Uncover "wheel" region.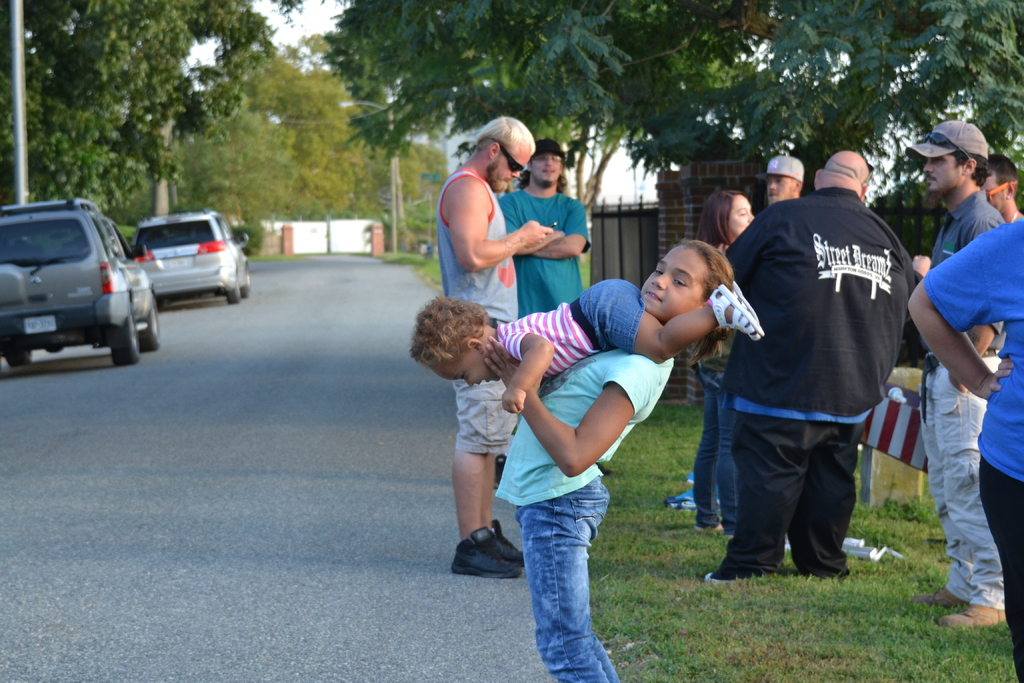
Uncovered: 138:297:164:351.
